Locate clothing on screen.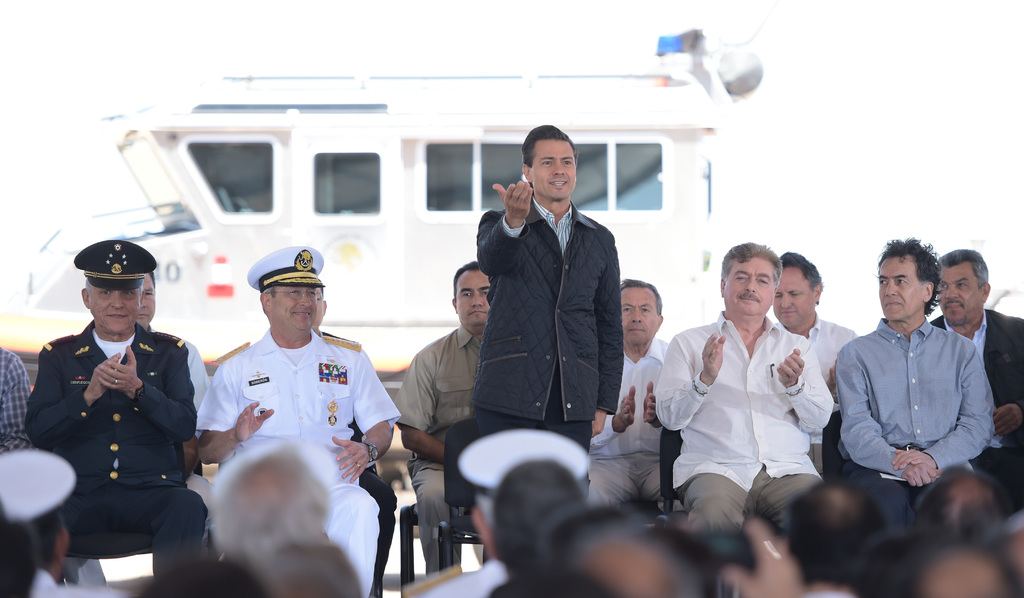
On screen at region(680, 468, 838, 530).
